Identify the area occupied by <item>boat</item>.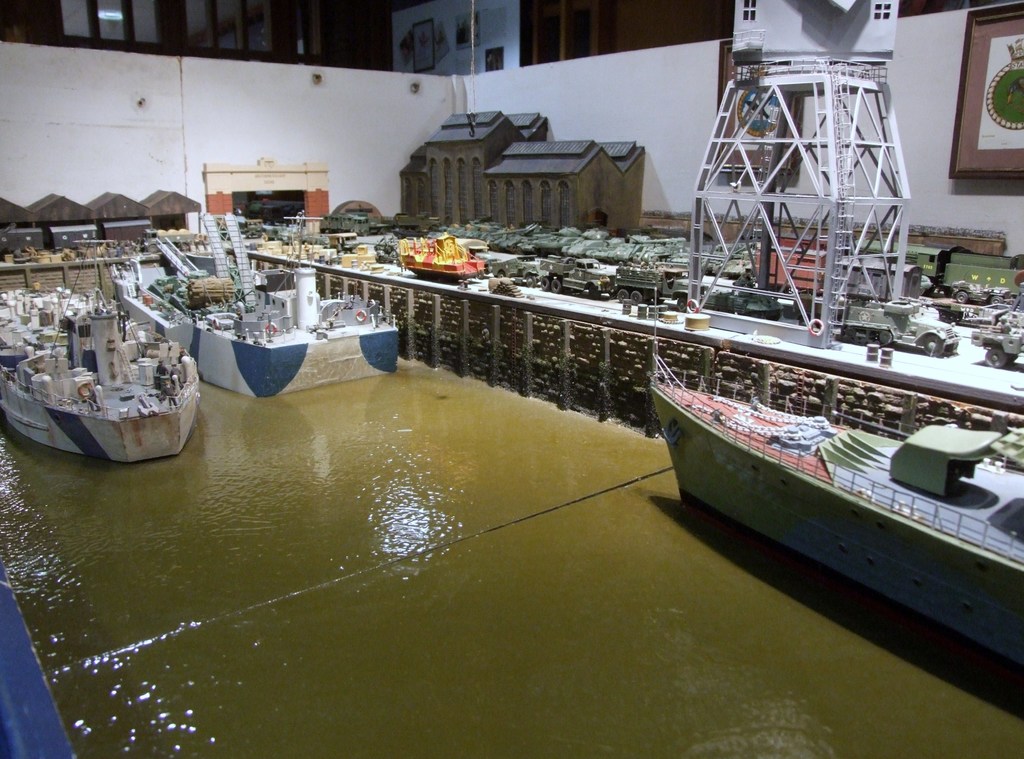
Area: bbox(114, 215, 403, 400).
